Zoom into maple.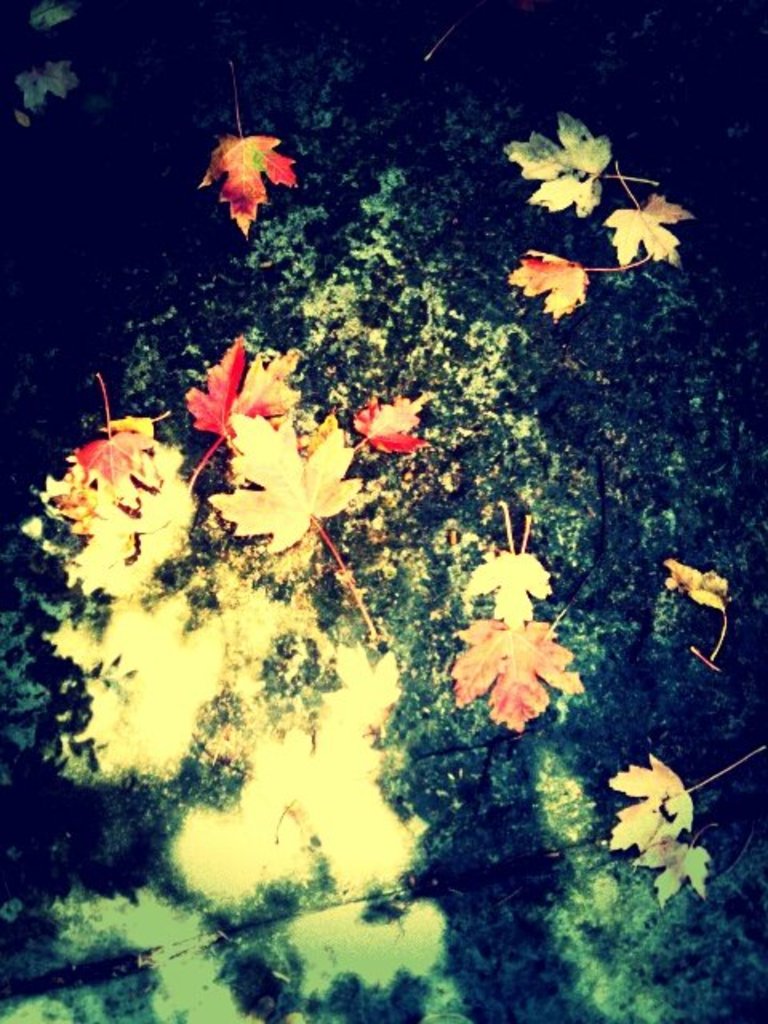
Zoom target: BBox(198, 53, 317, 245).
